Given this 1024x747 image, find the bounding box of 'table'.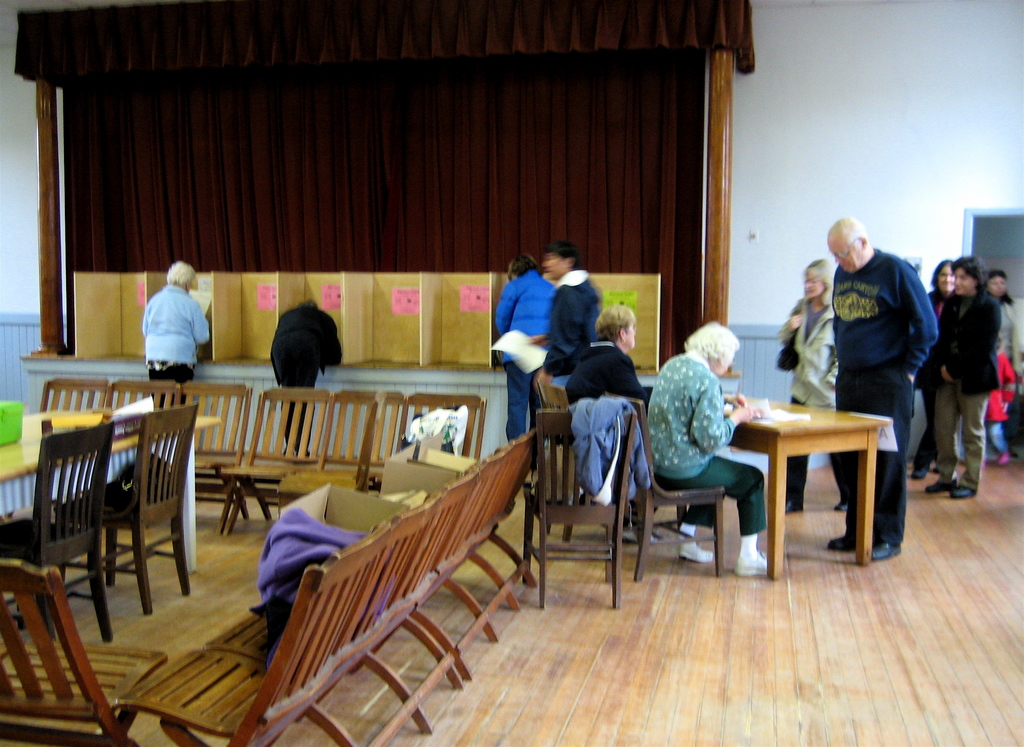
{"x1": 4, "y1": 399, "x2": 225, "y2": 574}.
